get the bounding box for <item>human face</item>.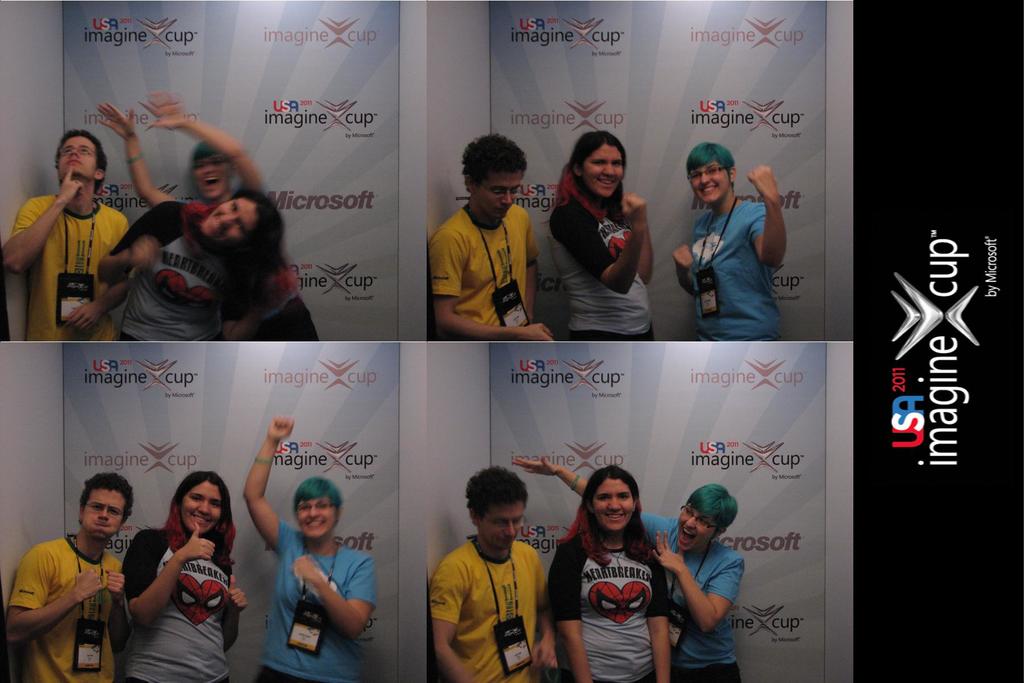
detection(297, 497, 335, 541).
